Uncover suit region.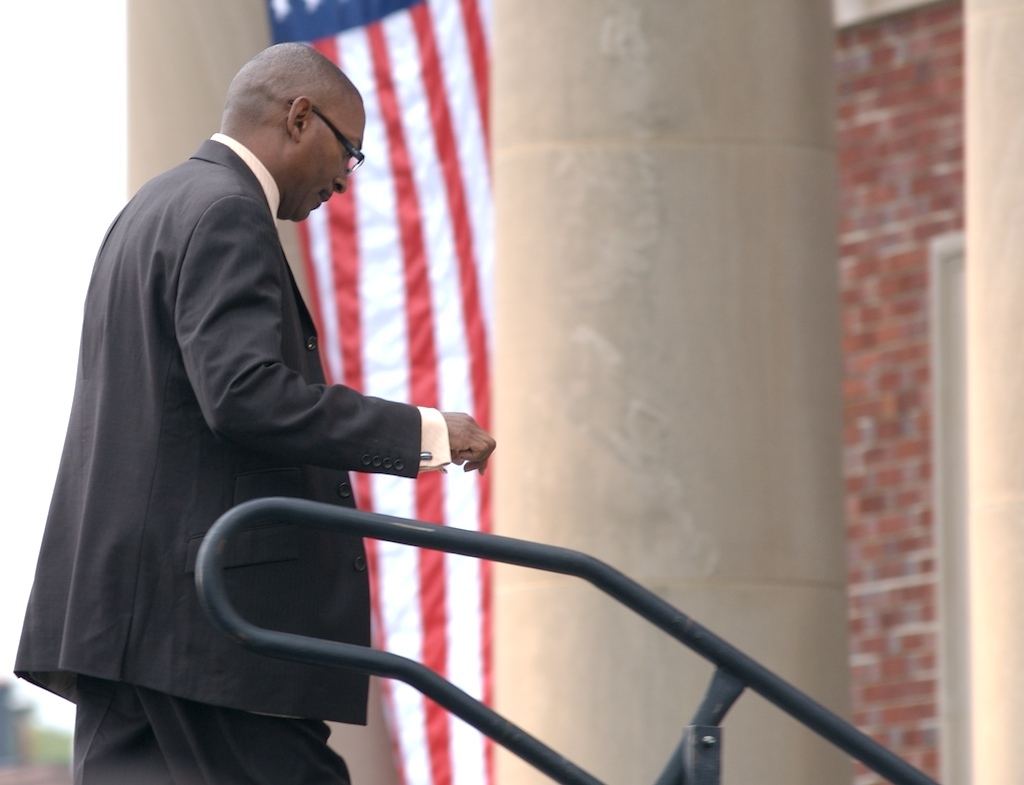
Uncovered: [26,64,476,740].
